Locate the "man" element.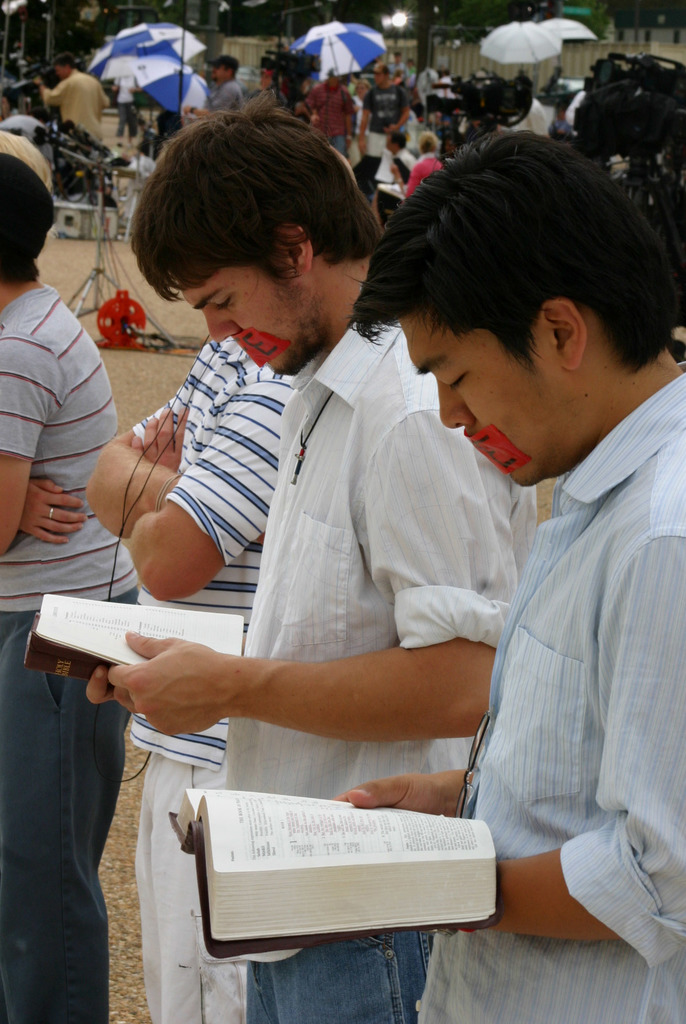
Element bbox: BBox(321, 111, 684, 1023).
